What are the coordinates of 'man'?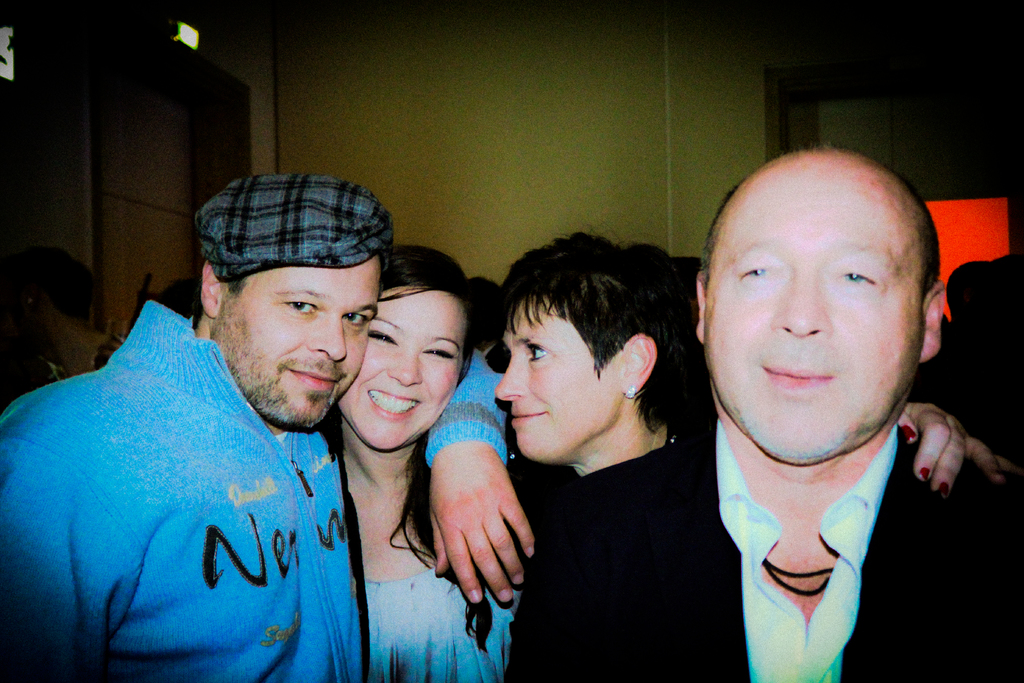
<bbox>0, 167, 532, 682</bbox>.
